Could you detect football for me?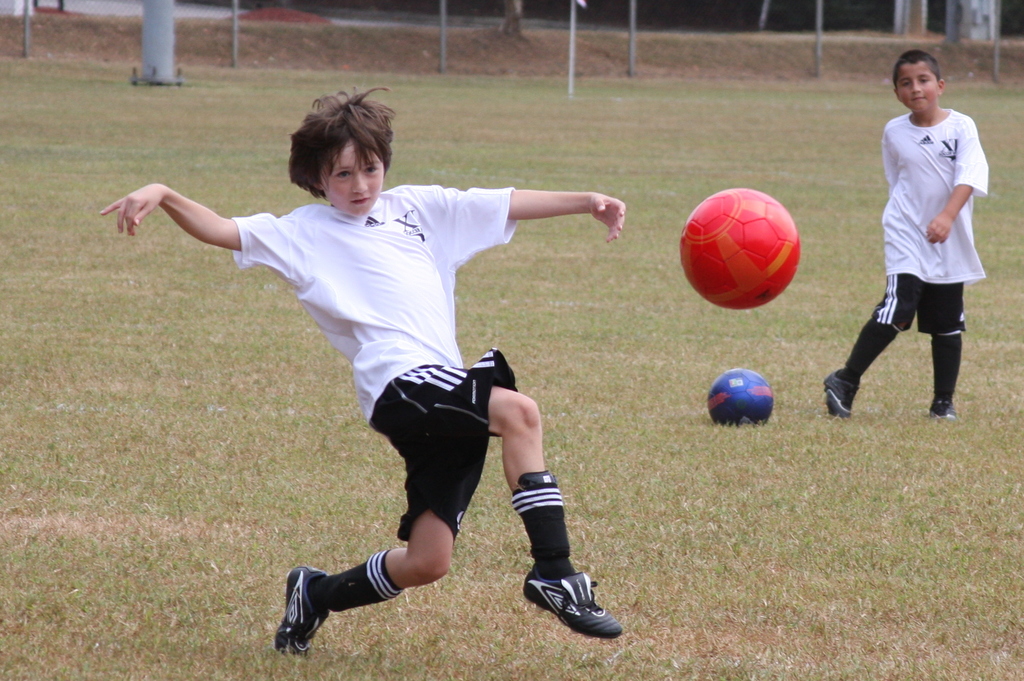
Detection result: (703, 370, 777, 427).
